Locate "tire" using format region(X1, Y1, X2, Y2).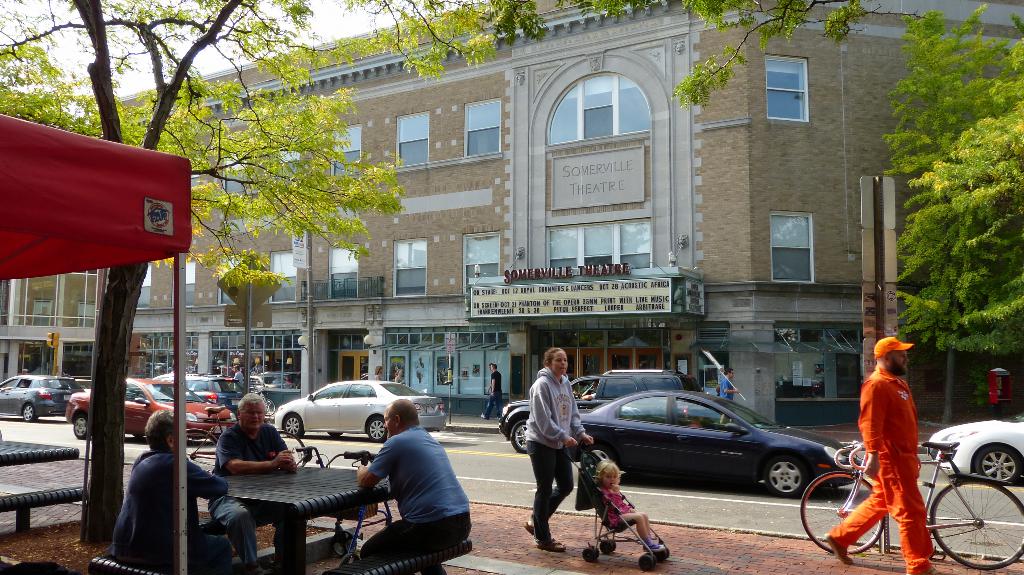
region(762, 451, 808, 496).
